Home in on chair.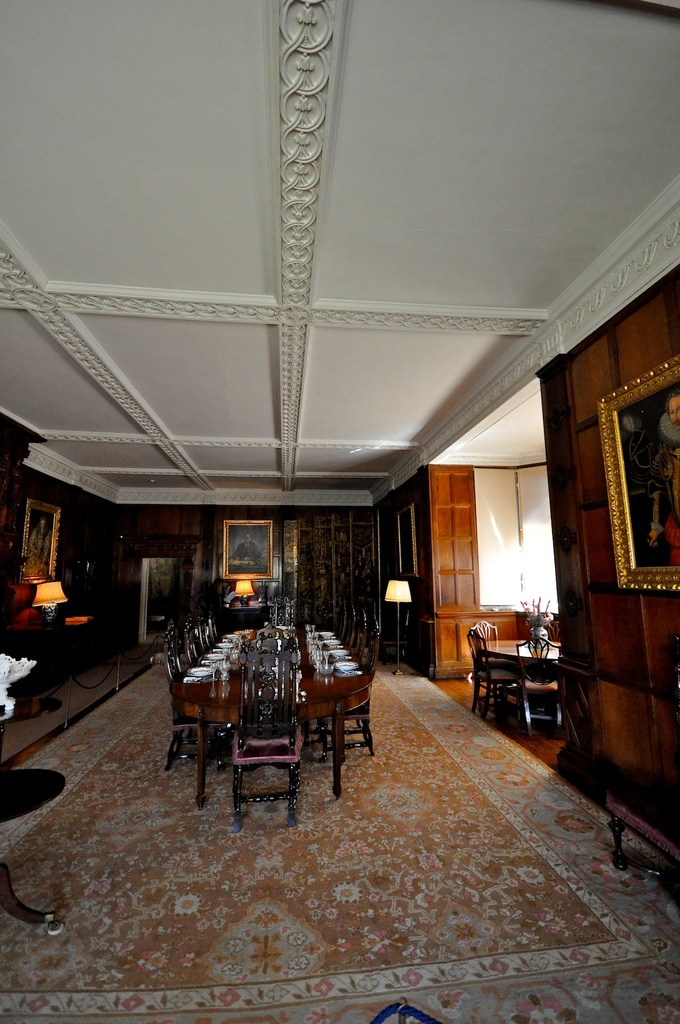
Homed in at bbox(221, 629, 301, 829).
